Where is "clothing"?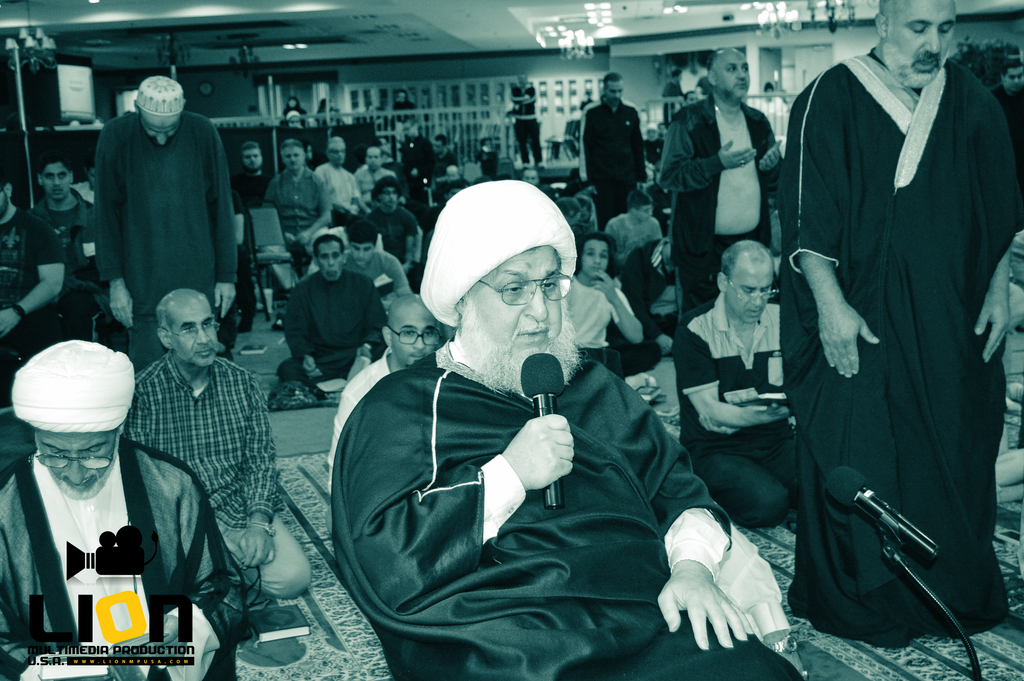
(264, 170, 331, 241).
